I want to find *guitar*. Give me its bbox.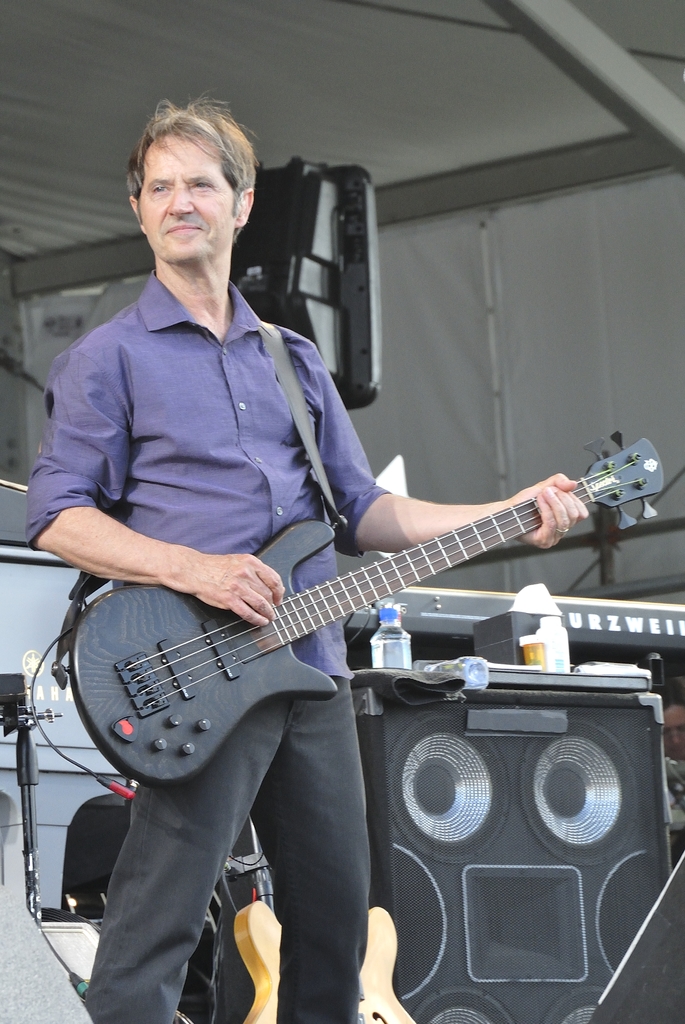
<box>74,426,672,787</box>.
